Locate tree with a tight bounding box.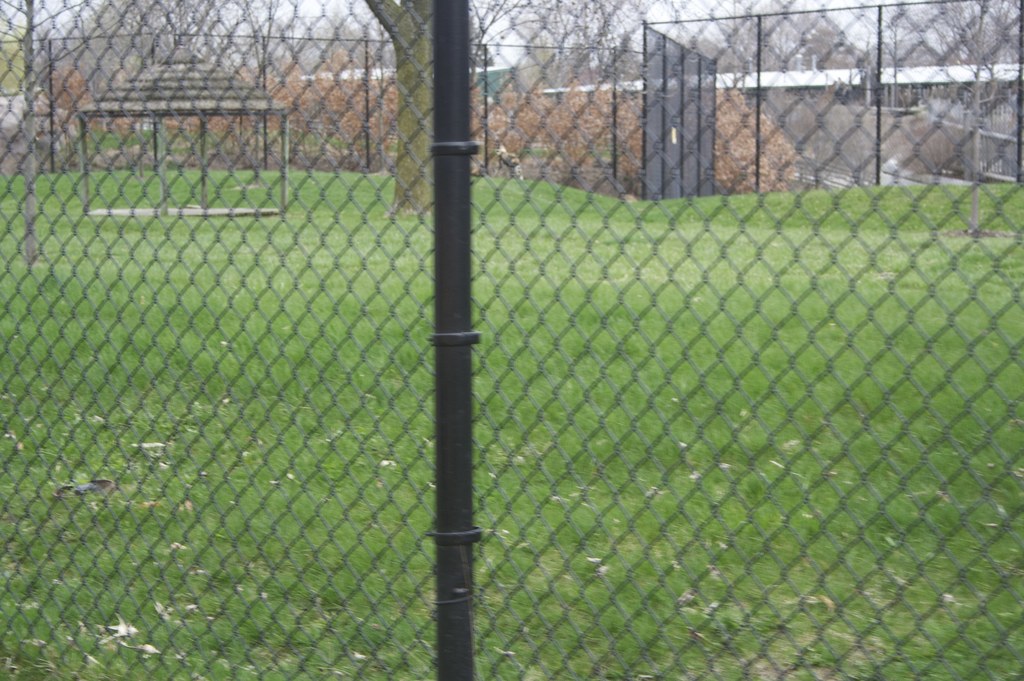
(371, 4, 429, 214).
